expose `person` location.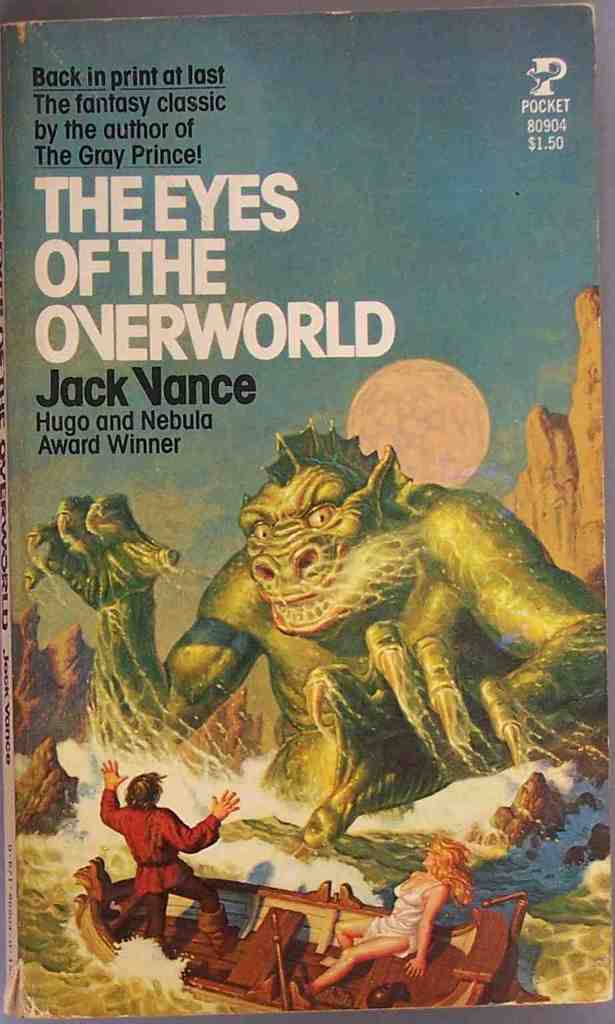
Exposed at bbox(304, 838, 476, 995).
